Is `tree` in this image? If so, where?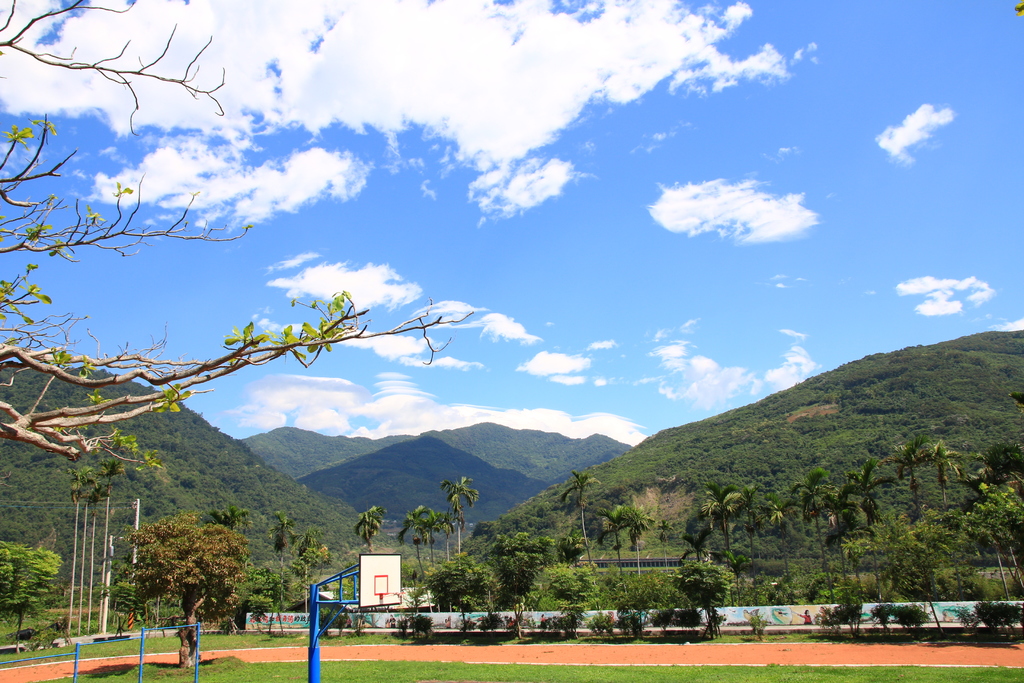
Yes, at crop(397, 512, 430, 577).
